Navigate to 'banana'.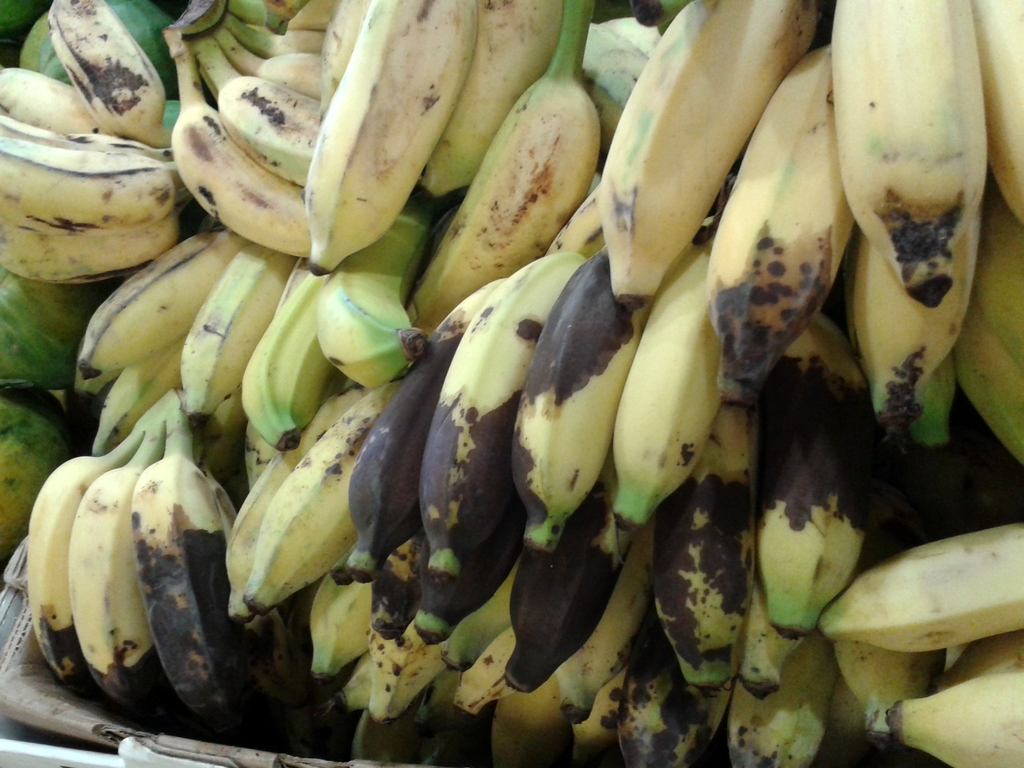
Navigation target: 0 17 1023 723.
